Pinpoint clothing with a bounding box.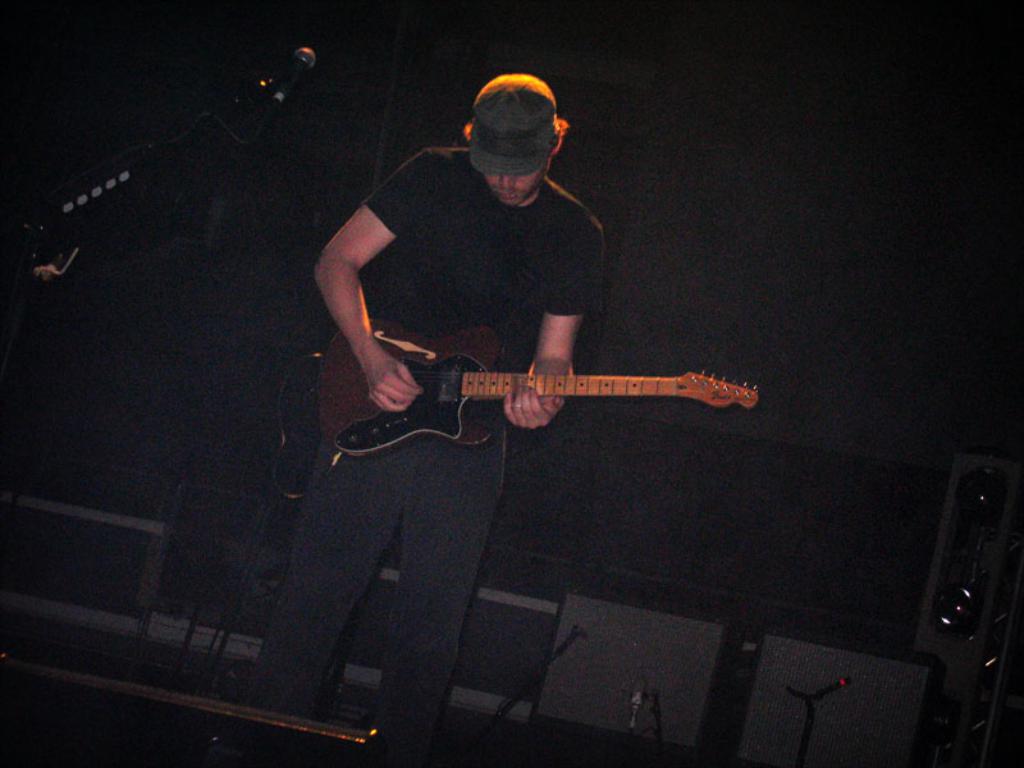
crop(244, 142, 607, 767).
